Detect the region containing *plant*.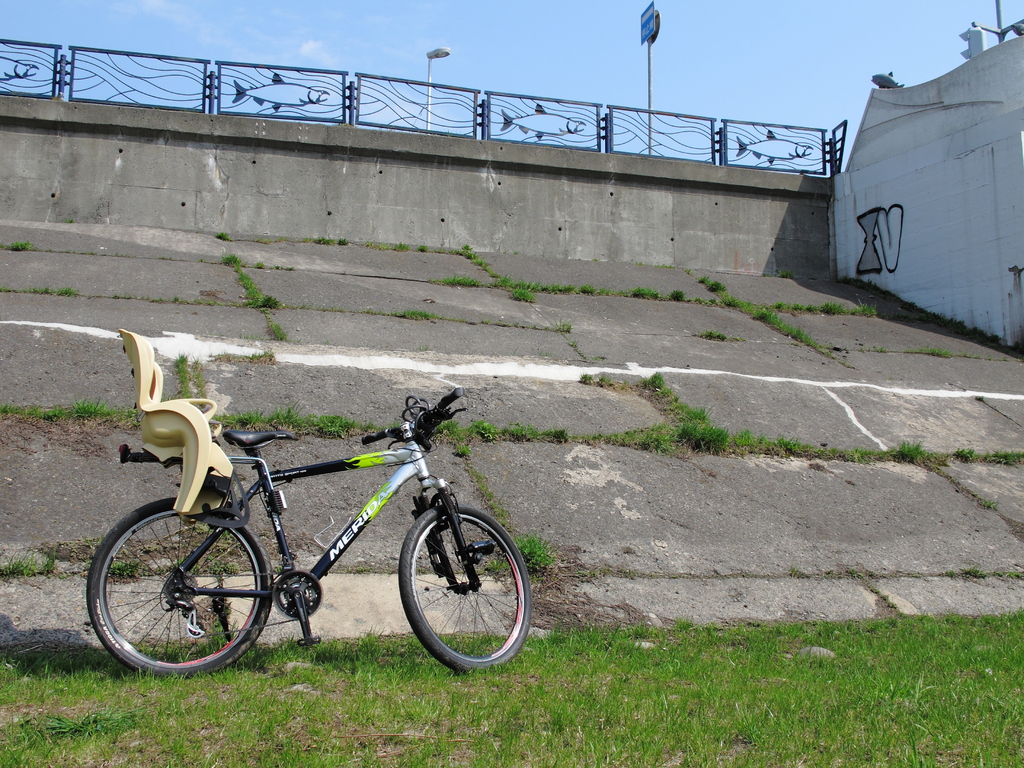
BBox(588, 373, 808, 451).
